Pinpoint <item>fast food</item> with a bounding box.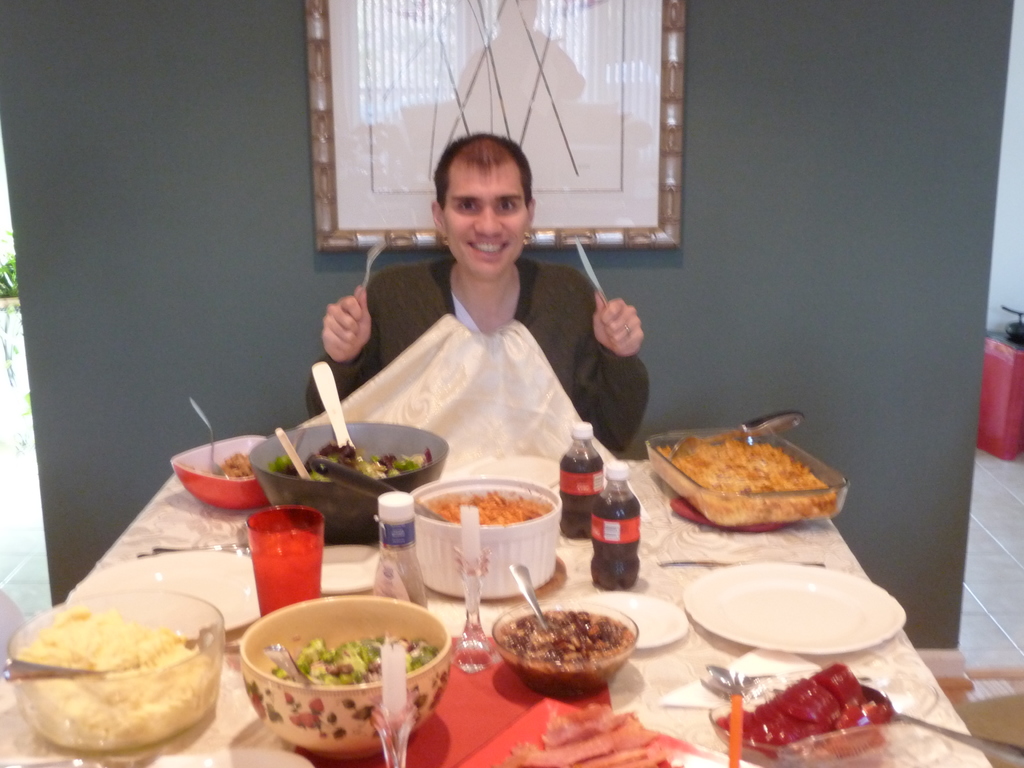
[186, 439, 252, 480].
